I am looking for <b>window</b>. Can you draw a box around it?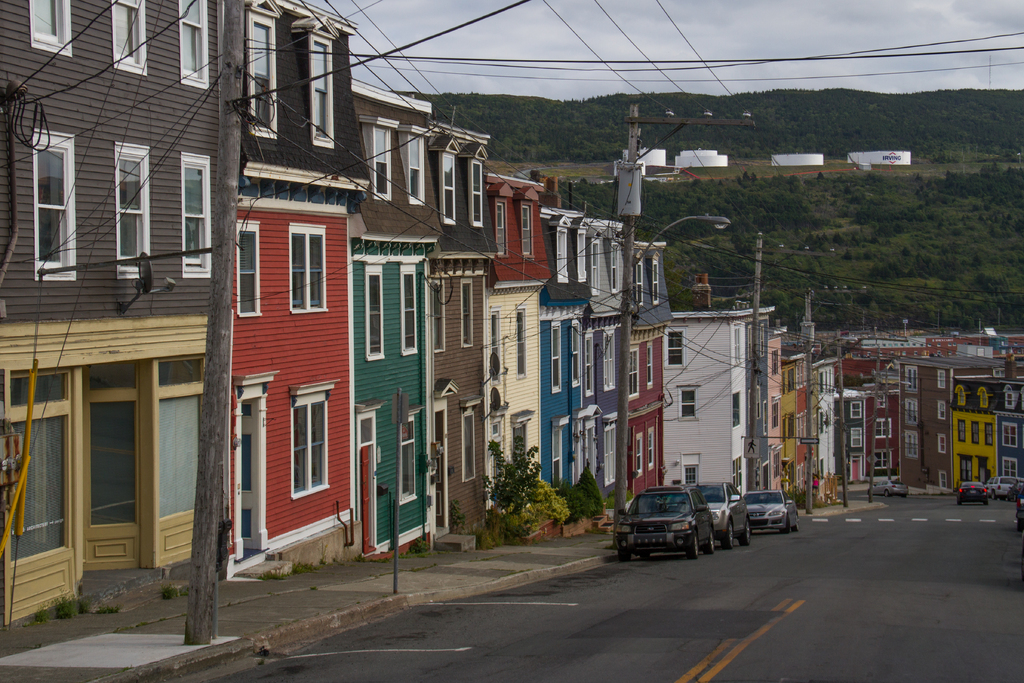
Sure, the bounding box is (633,255,643,306).
